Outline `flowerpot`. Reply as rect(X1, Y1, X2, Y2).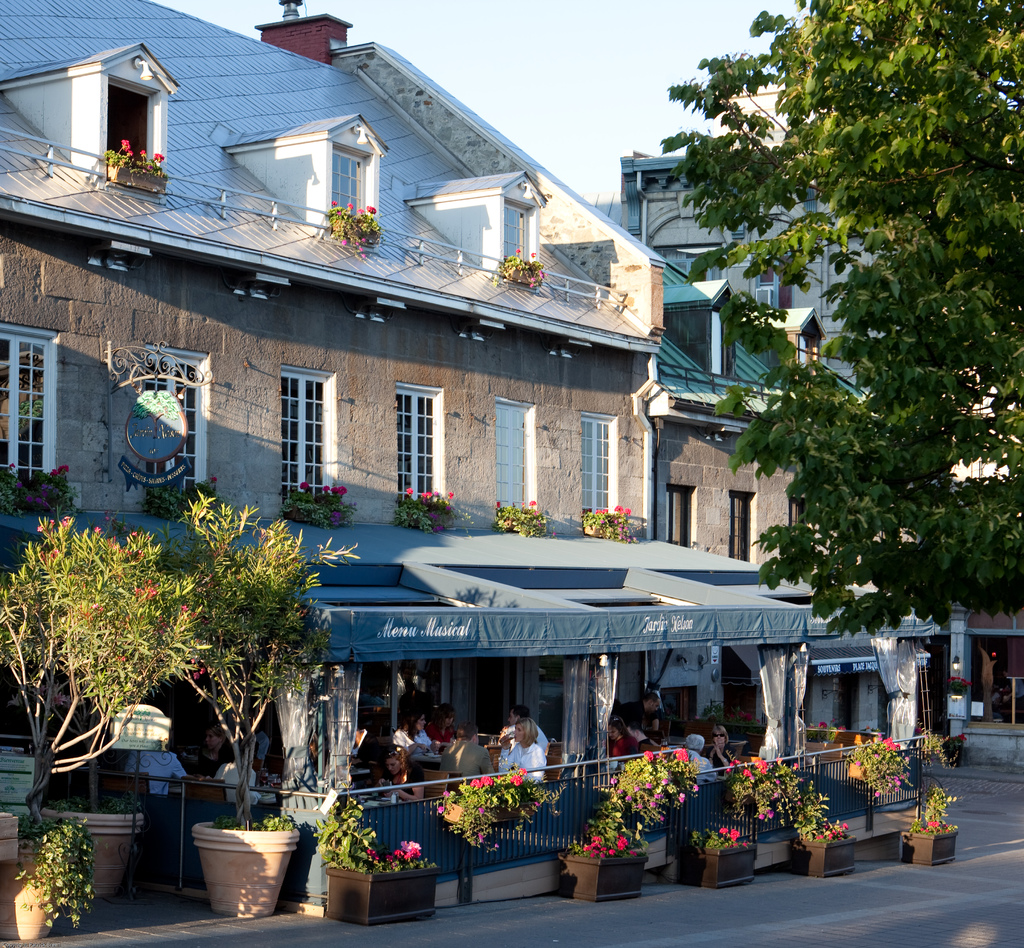
rect(787, 837, 857, 874).
